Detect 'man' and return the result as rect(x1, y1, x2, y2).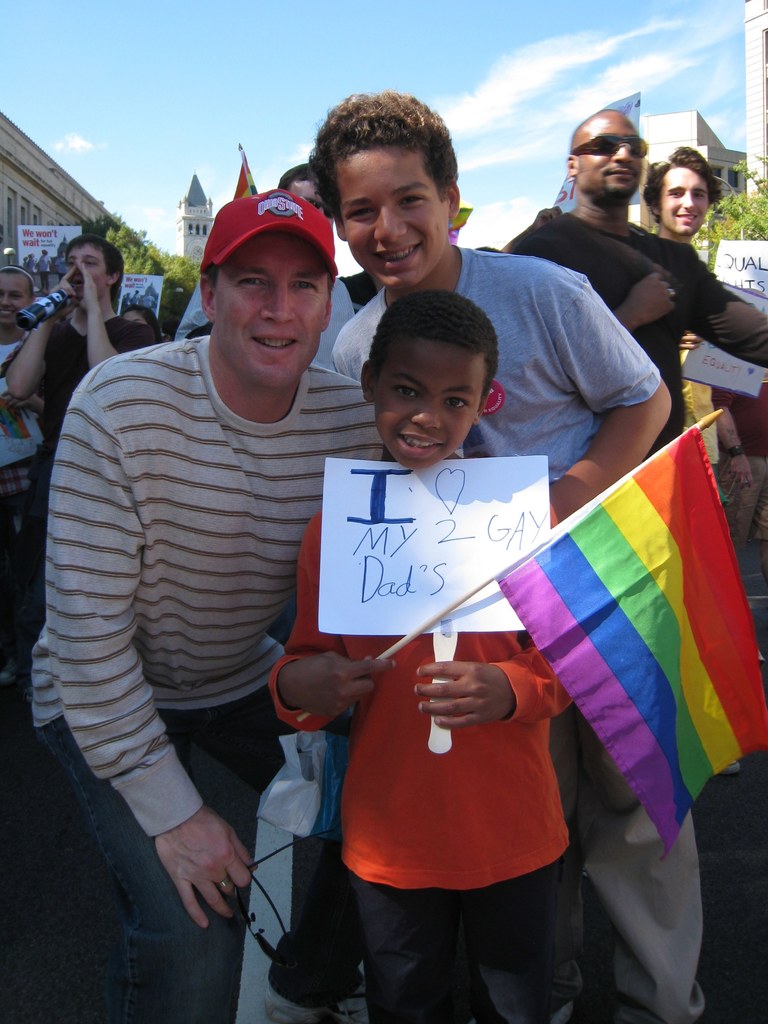
rect(112, 301, 156, 342).
